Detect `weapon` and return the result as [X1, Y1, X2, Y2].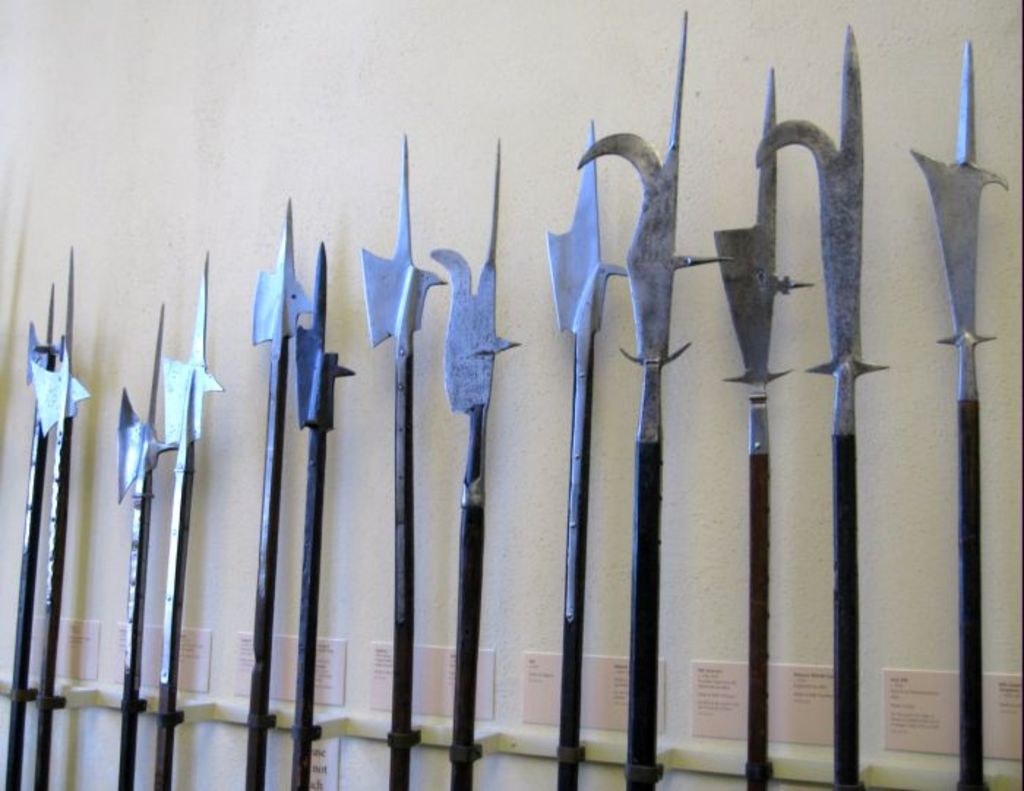
[907, 41, 1008, 790].
